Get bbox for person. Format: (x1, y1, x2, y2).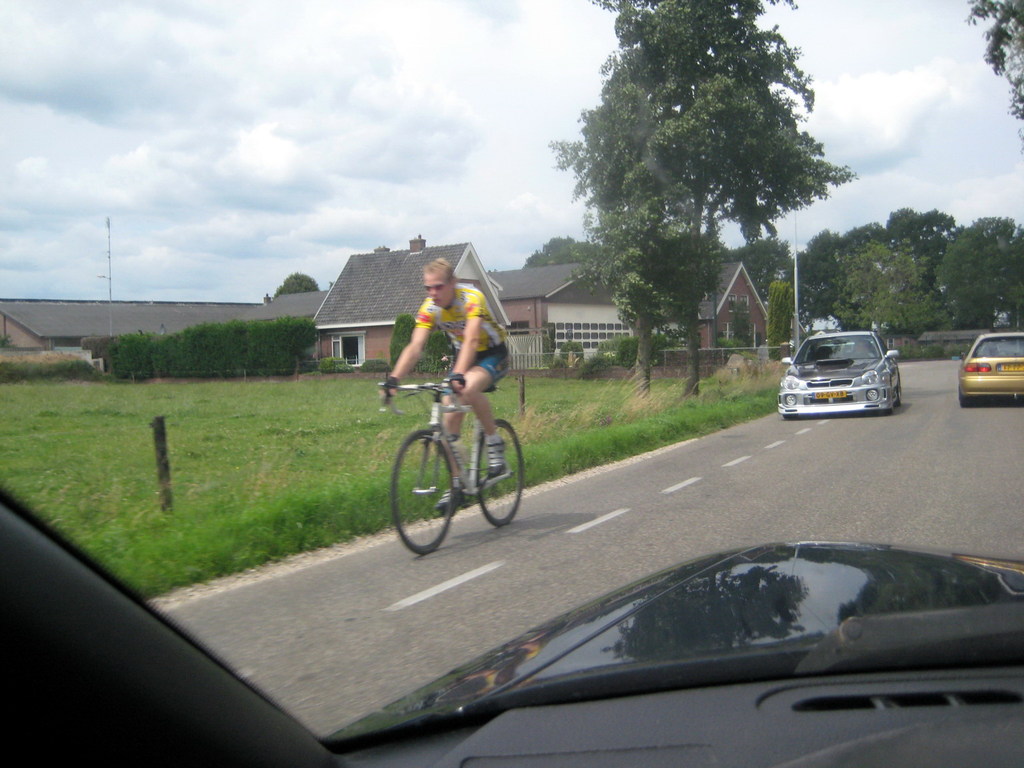
(383, 254, 510, 515).
